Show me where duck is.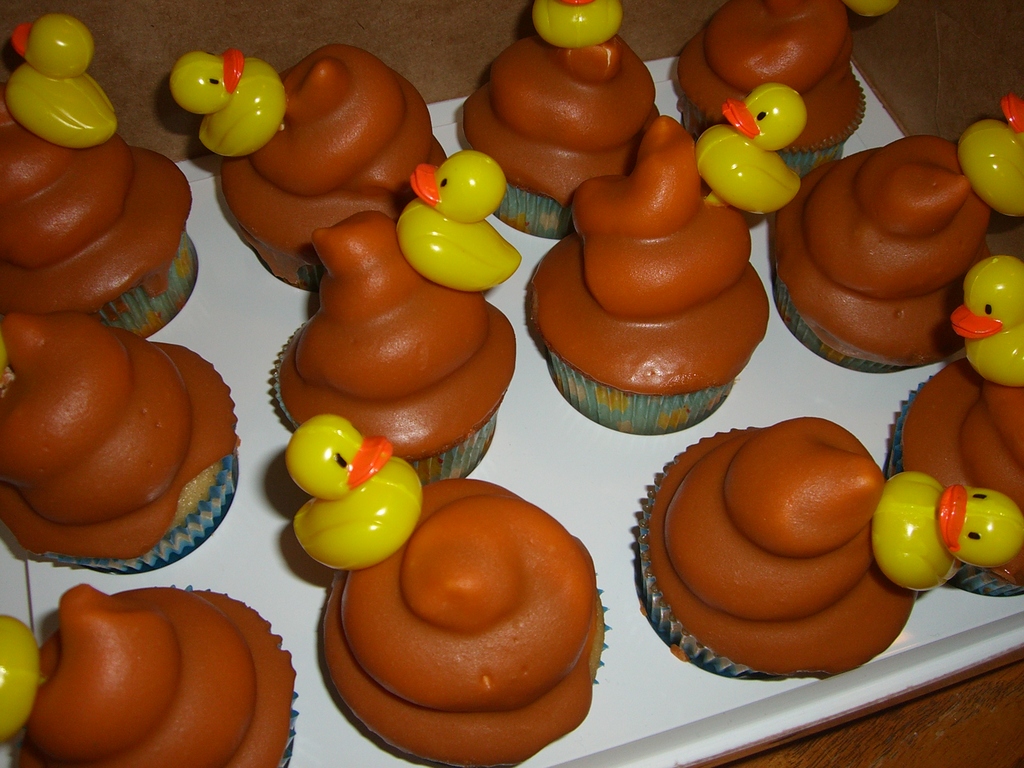
duck is at region(287, 412, 429, 571).
